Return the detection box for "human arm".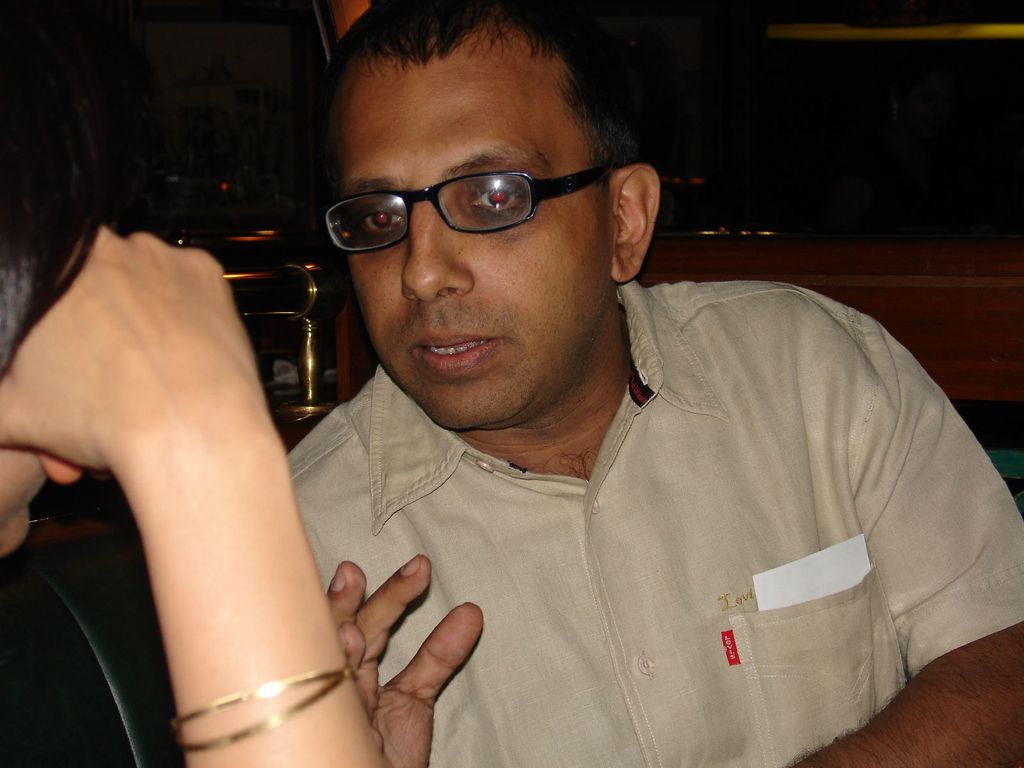
box=[739, 308, 1023, 767].
